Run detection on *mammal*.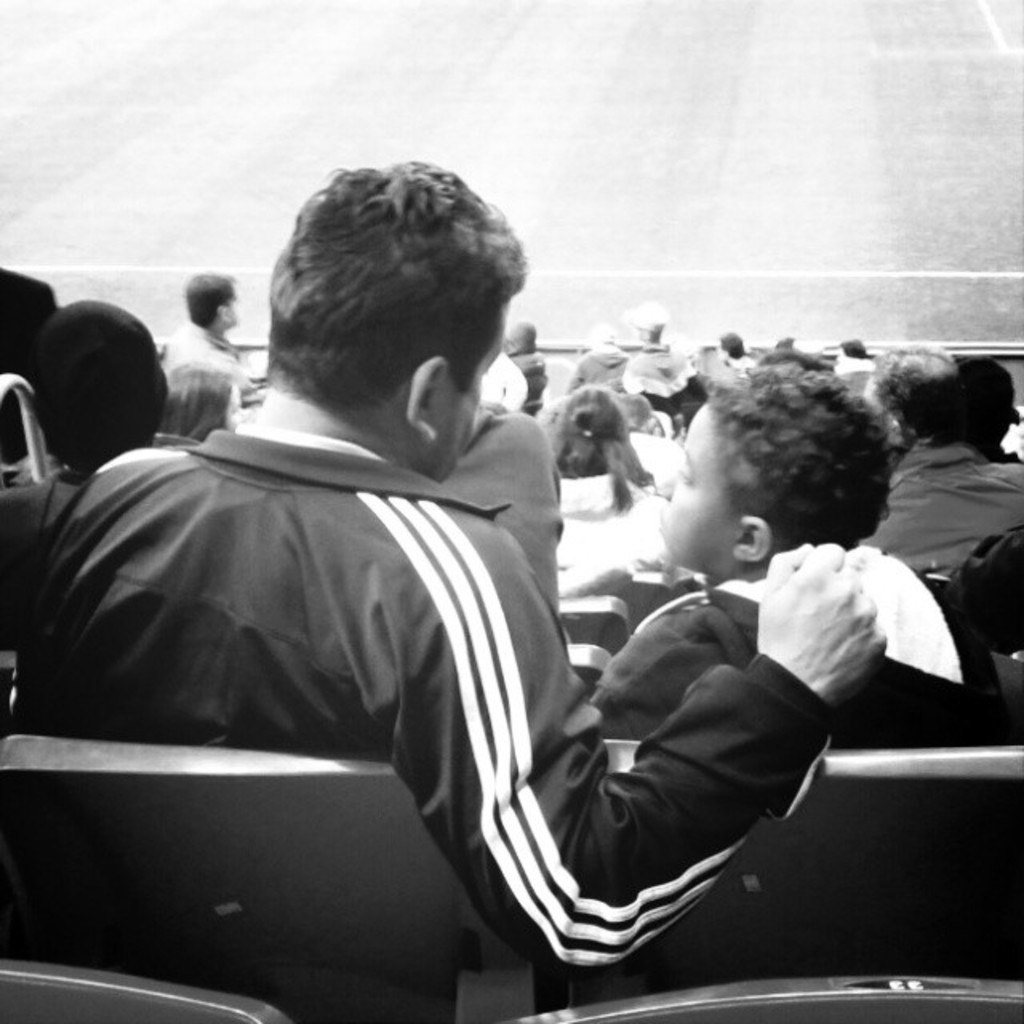
Result: [x1=584, y1=349, x2=1022, y2=984].
